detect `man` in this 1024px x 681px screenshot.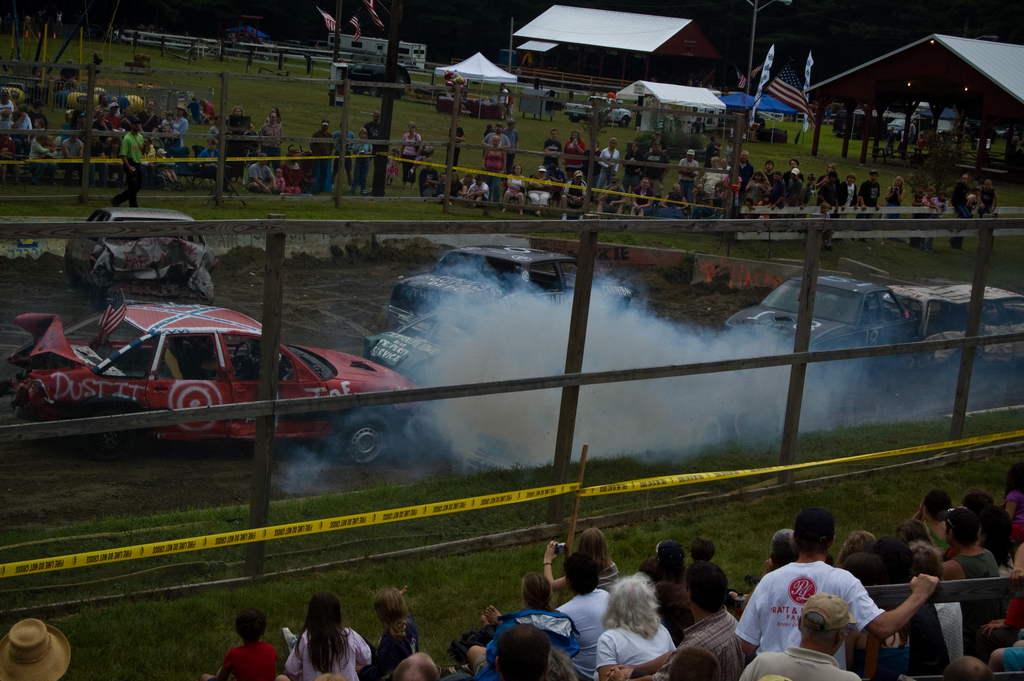
Detection: (x1=595, y1=176, x2=626, y2=216).
